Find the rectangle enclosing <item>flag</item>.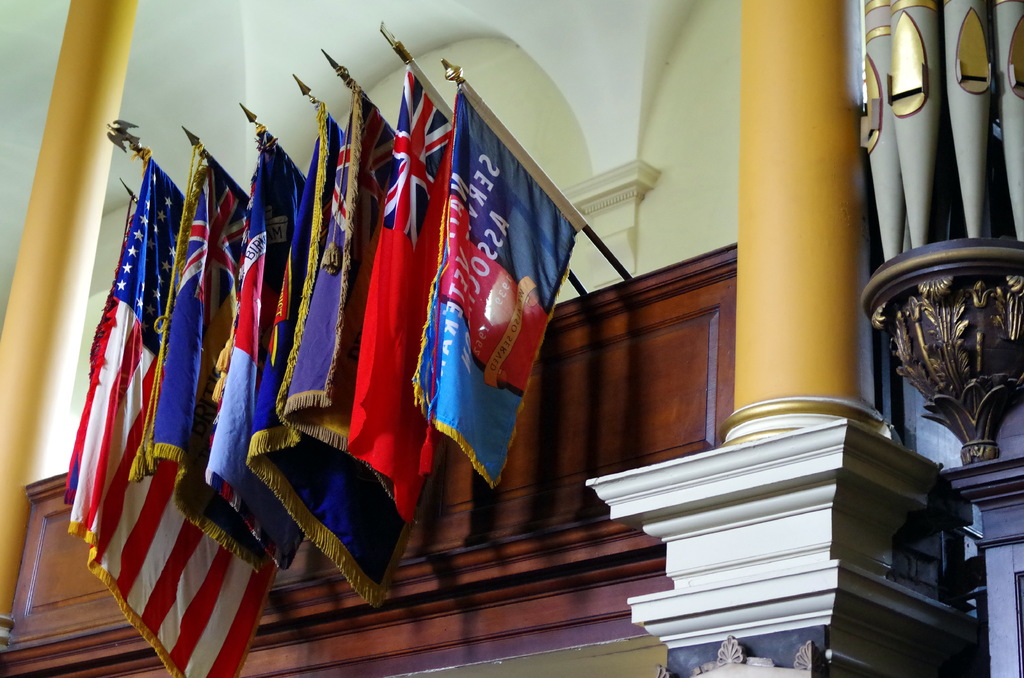
box=[245, 96, 412, 607].
